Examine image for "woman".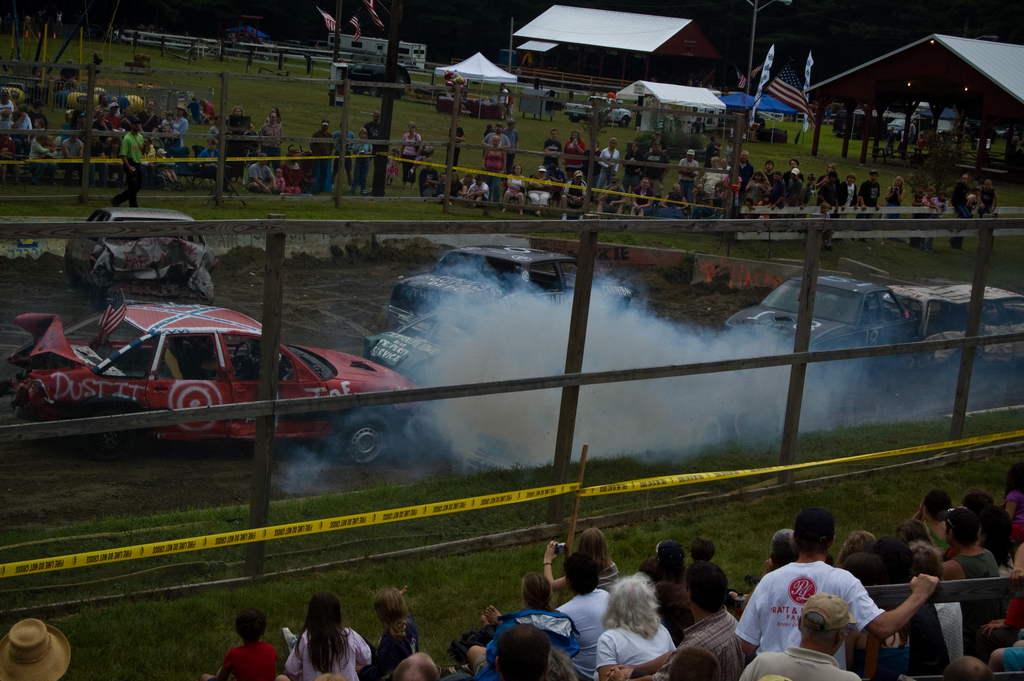
Examination result: l=461, t=573, r=581, b=680.
